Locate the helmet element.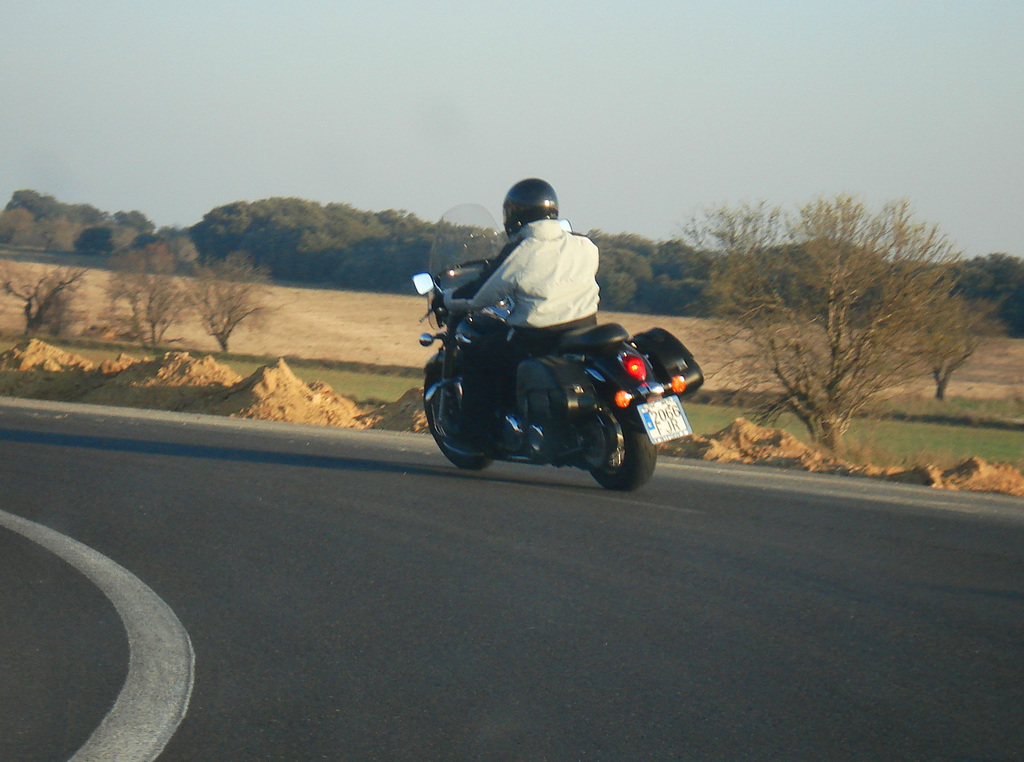
Element bbox: select_region(496, 173, 562, 238).
